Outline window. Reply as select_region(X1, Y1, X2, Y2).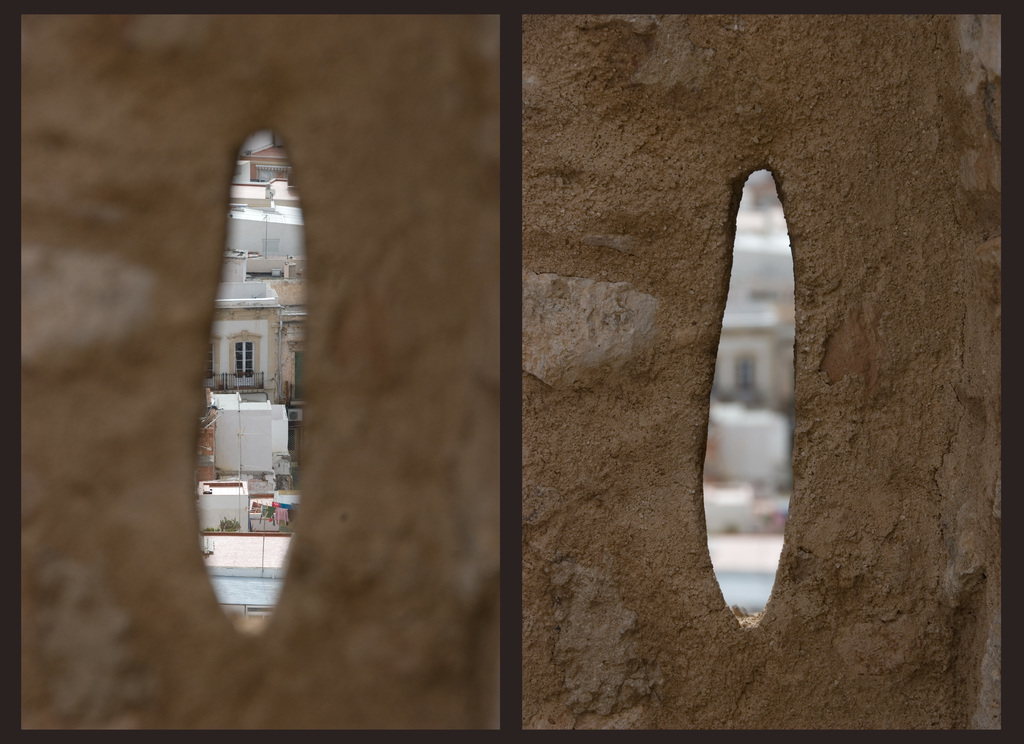
select_region(232, 336, 255, 382).
